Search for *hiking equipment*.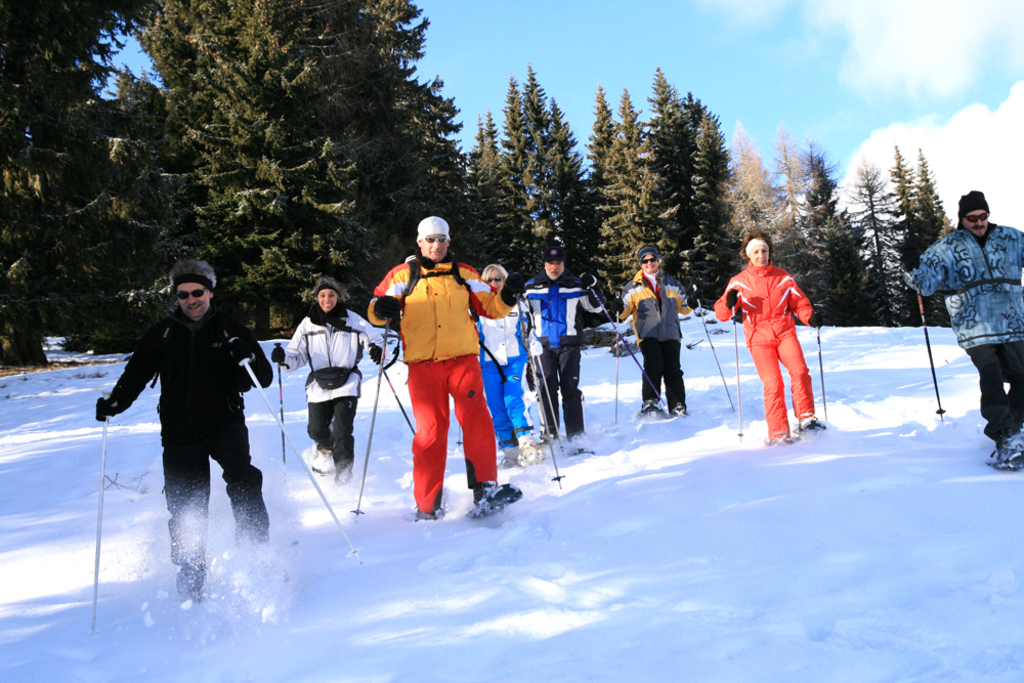
Found at (x1=731, y1=297, x2=744, y2=442).
